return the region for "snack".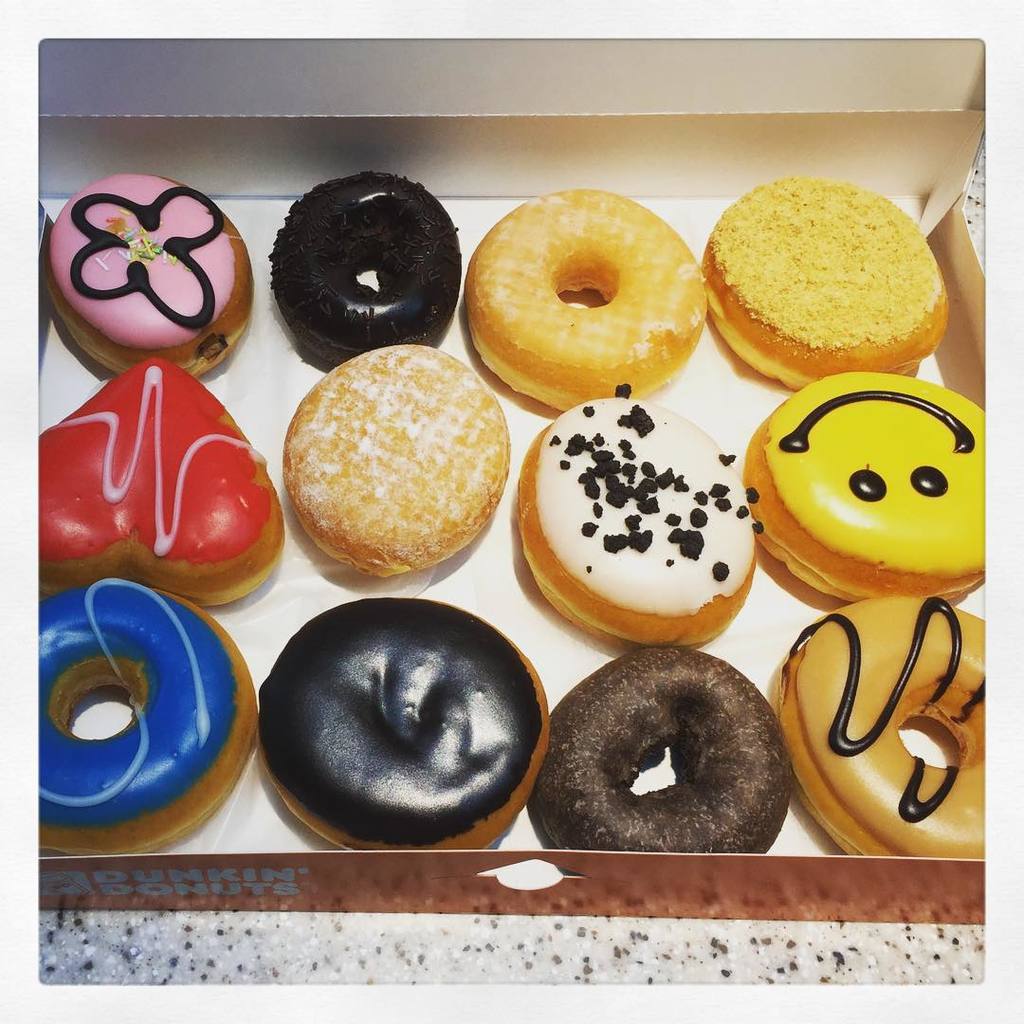
Rect(39, 576, 257, 855).
